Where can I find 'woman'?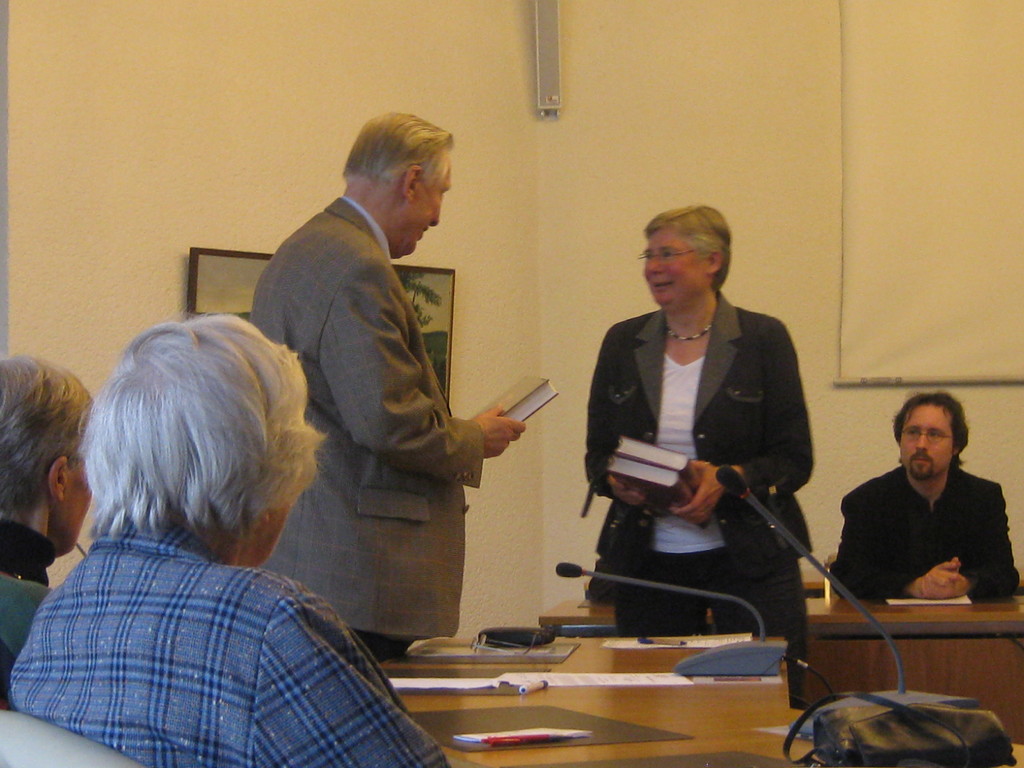
You can find it at <region>584, 205, 816, 703</region>.
